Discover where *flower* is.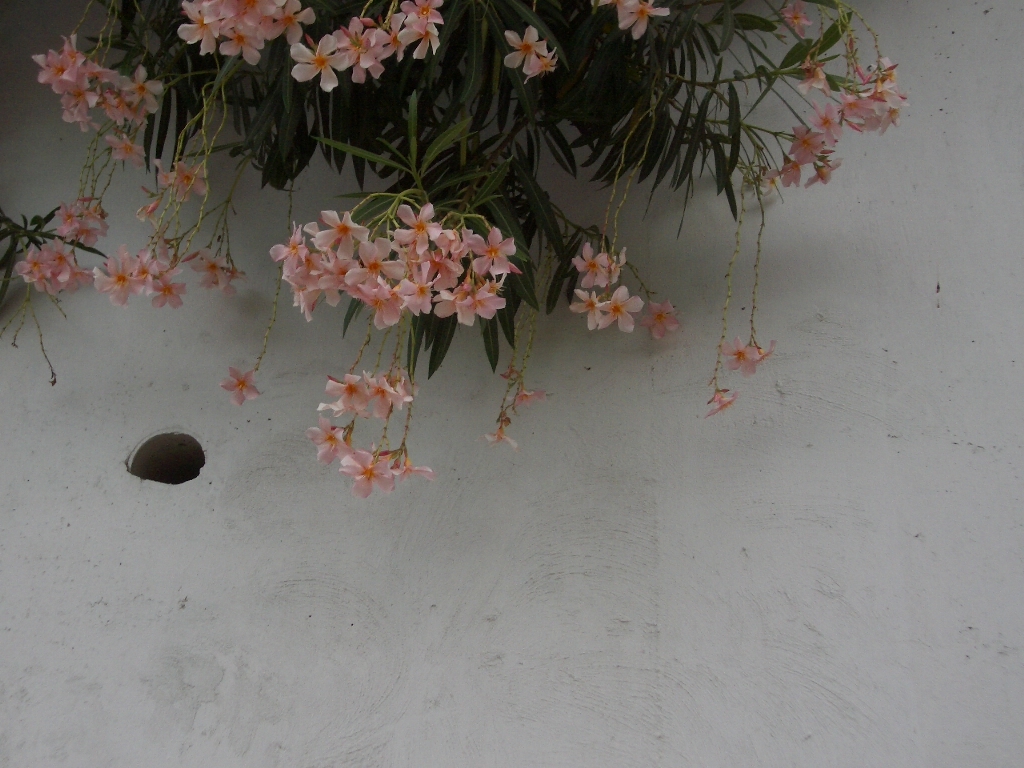
Discovered at box(718, 338, 777, 371).
